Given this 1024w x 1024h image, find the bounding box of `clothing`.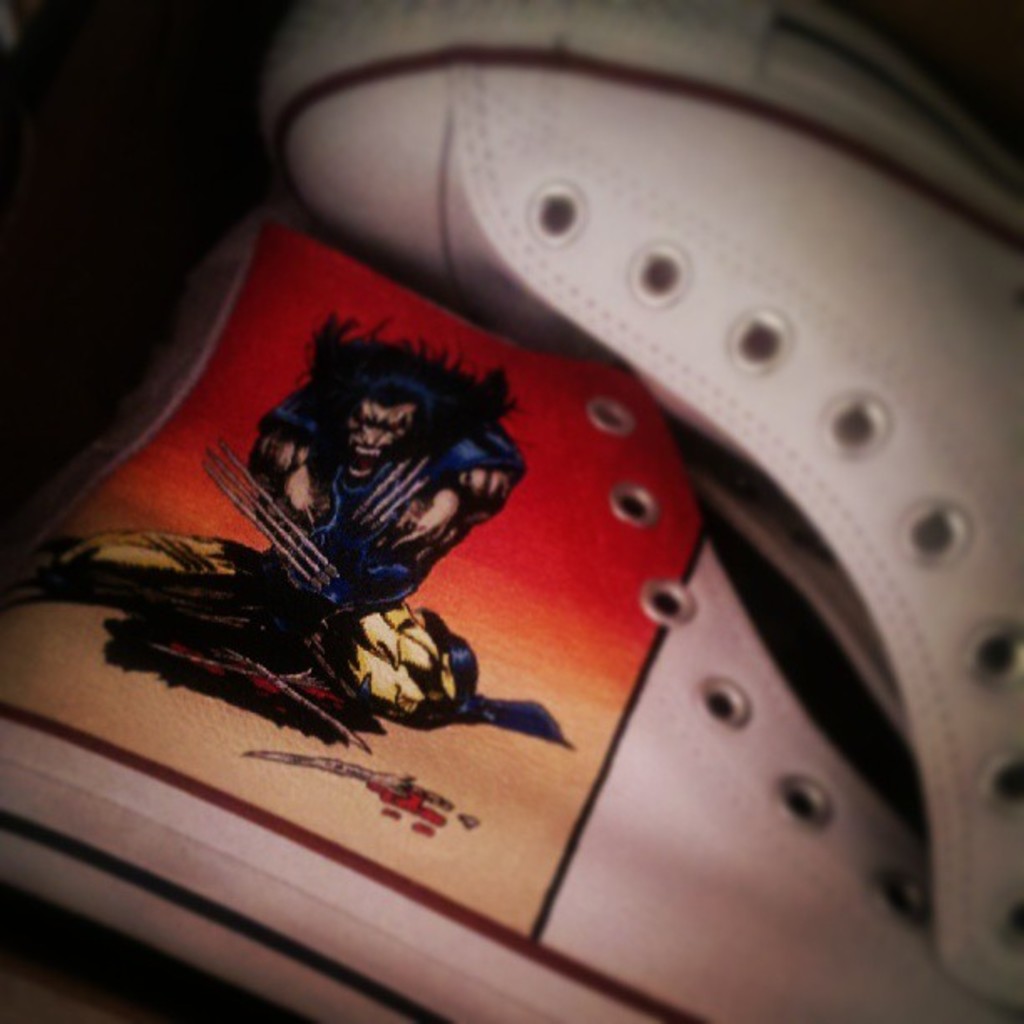
[239,360,509,602].
